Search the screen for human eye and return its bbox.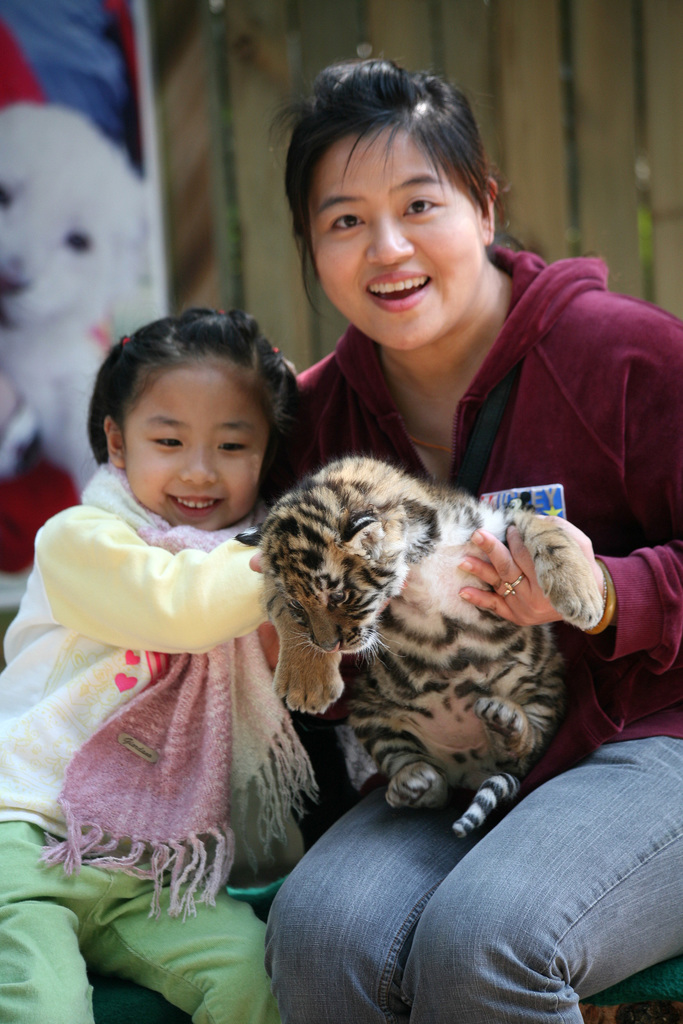
Found: 320:204:377:240.
